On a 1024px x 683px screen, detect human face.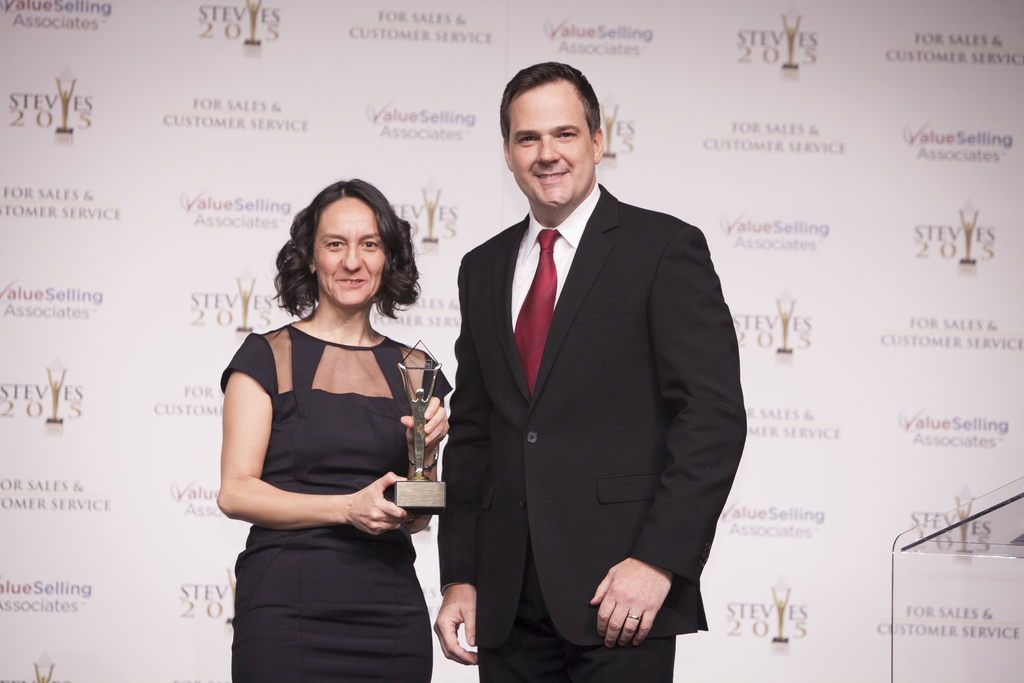
x1=503 y1=96 x2=598 y2=213.
